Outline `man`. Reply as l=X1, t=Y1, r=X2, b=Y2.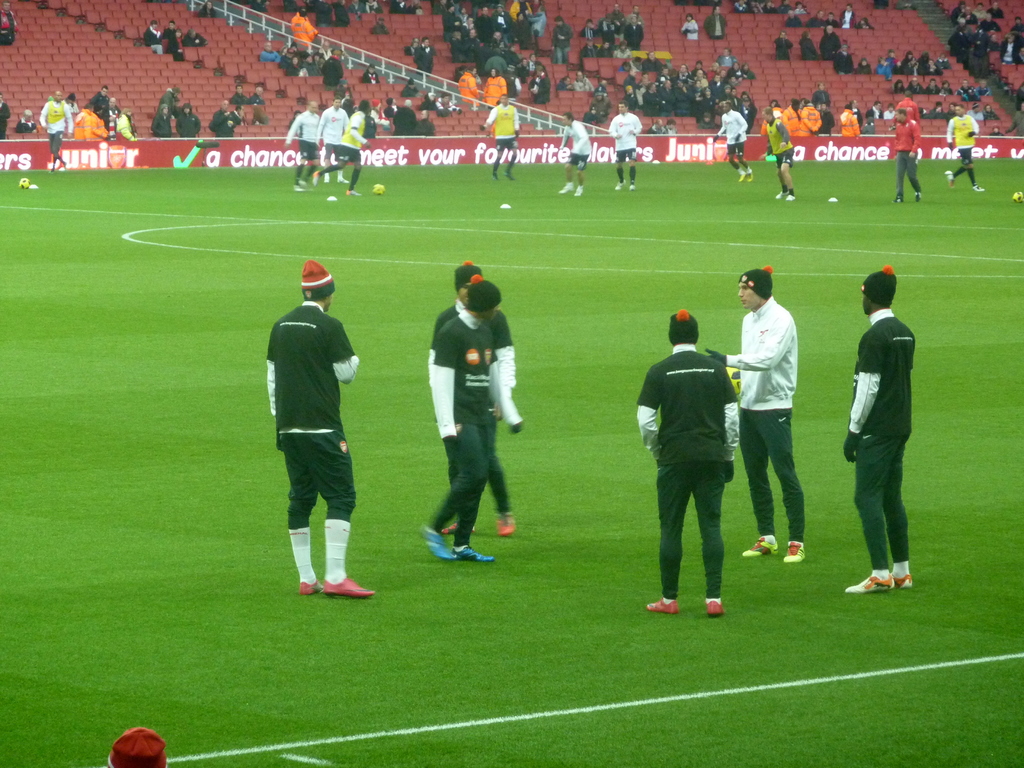
l=250, t=83, r=266, b=108.
